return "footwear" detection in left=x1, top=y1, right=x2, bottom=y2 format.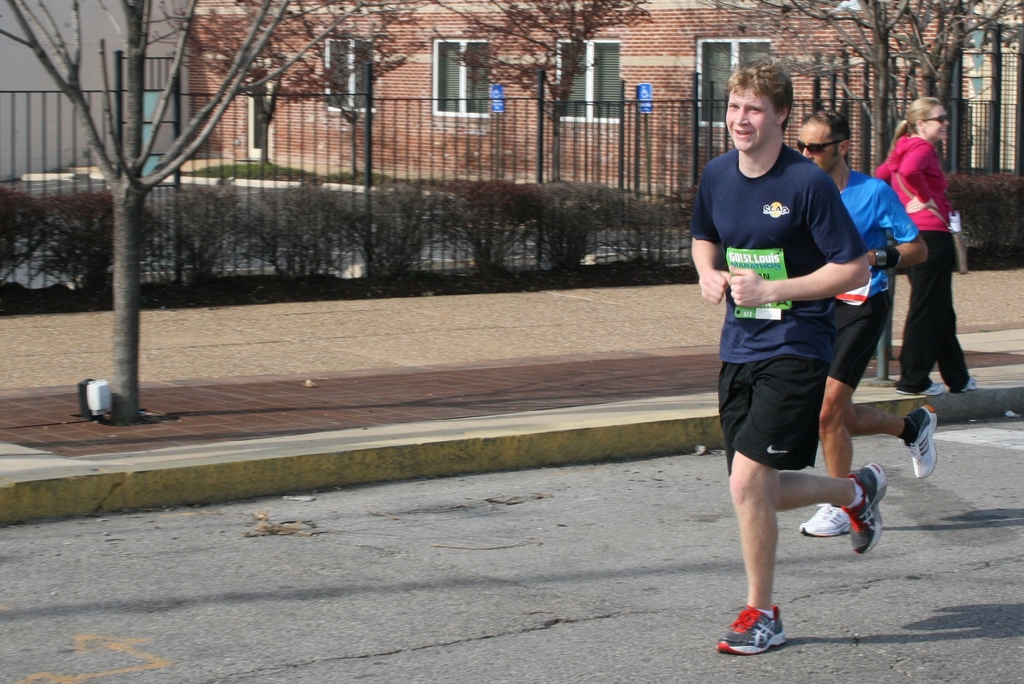
left=904, top=400, right=933, bottom=484.
